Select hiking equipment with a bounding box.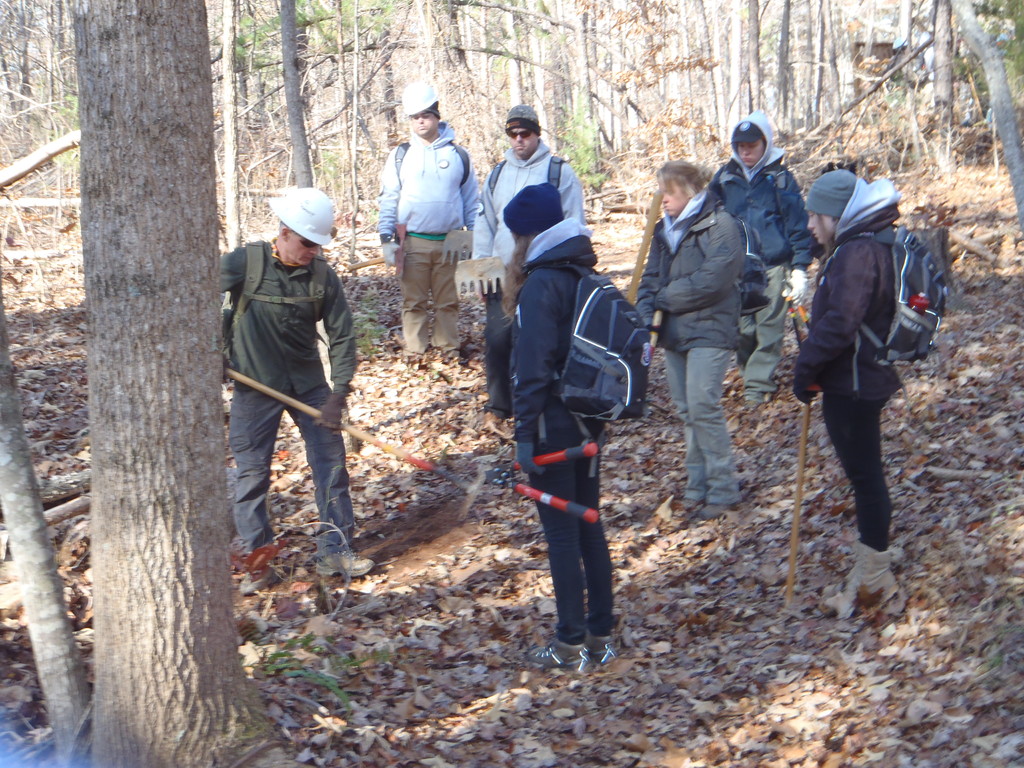
702, 497, 723, 517.
